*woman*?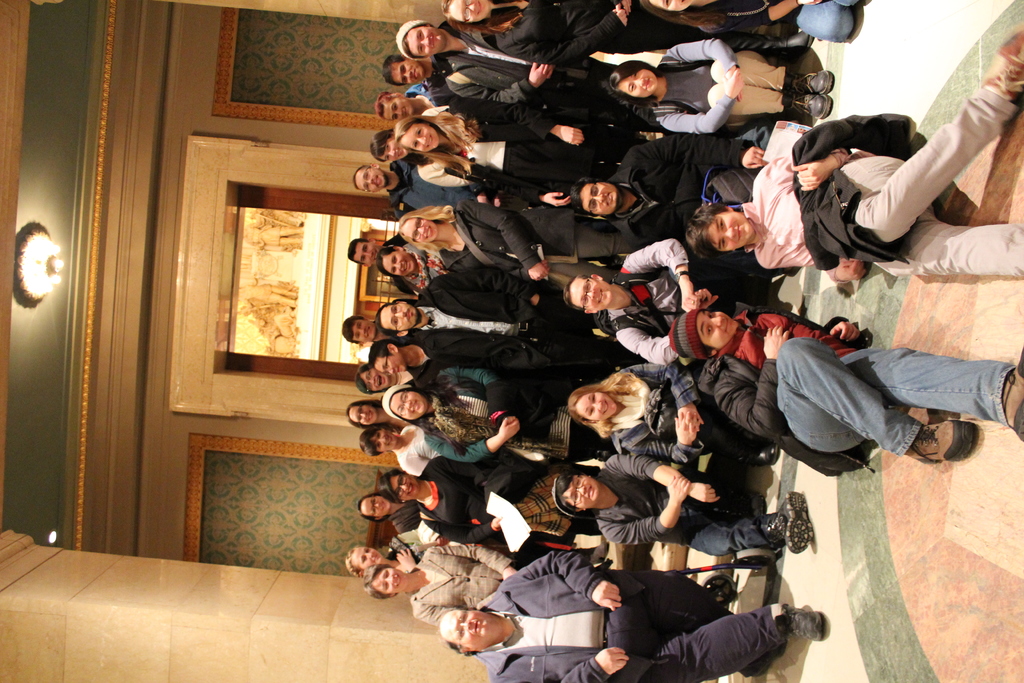
353 361 416 400
